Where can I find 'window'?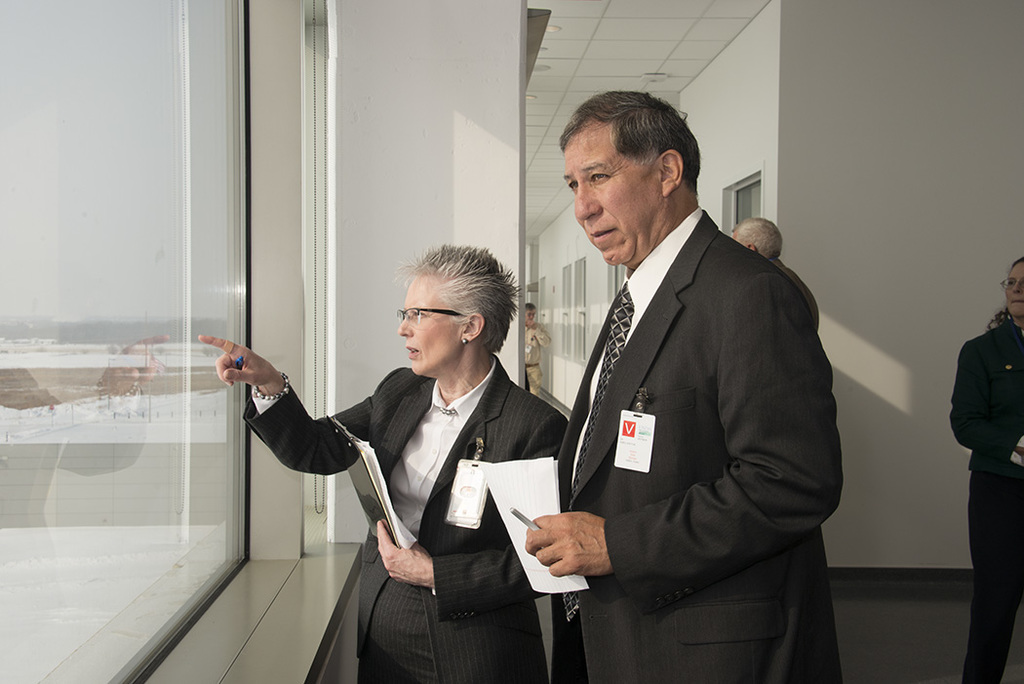
You can find it at box=[0, 0, 280, 683].
